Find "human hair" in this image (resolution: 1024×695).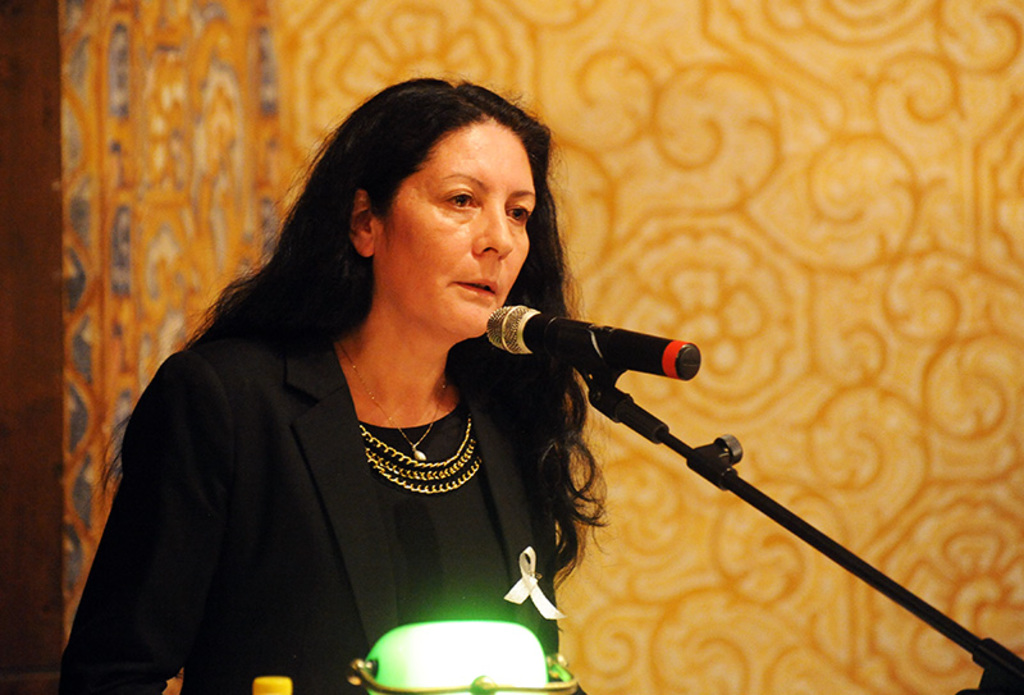
l=90, t=64, r=613, b=630.
